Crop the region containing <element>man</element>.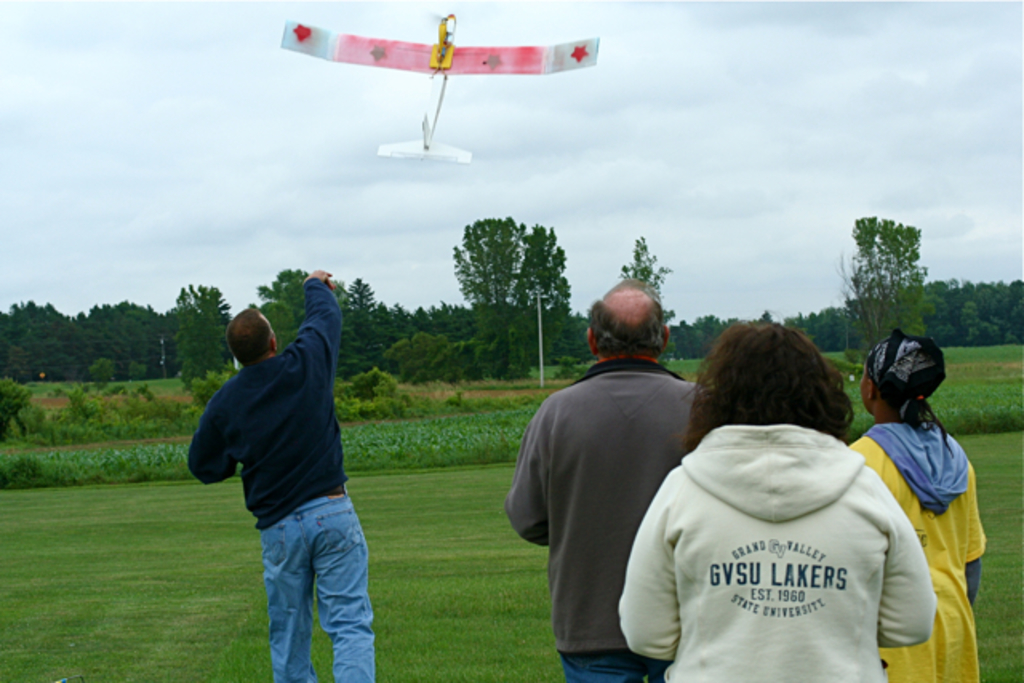
Crop region: pyautogui.locateOnScreen(189, 269, 376, 681).
